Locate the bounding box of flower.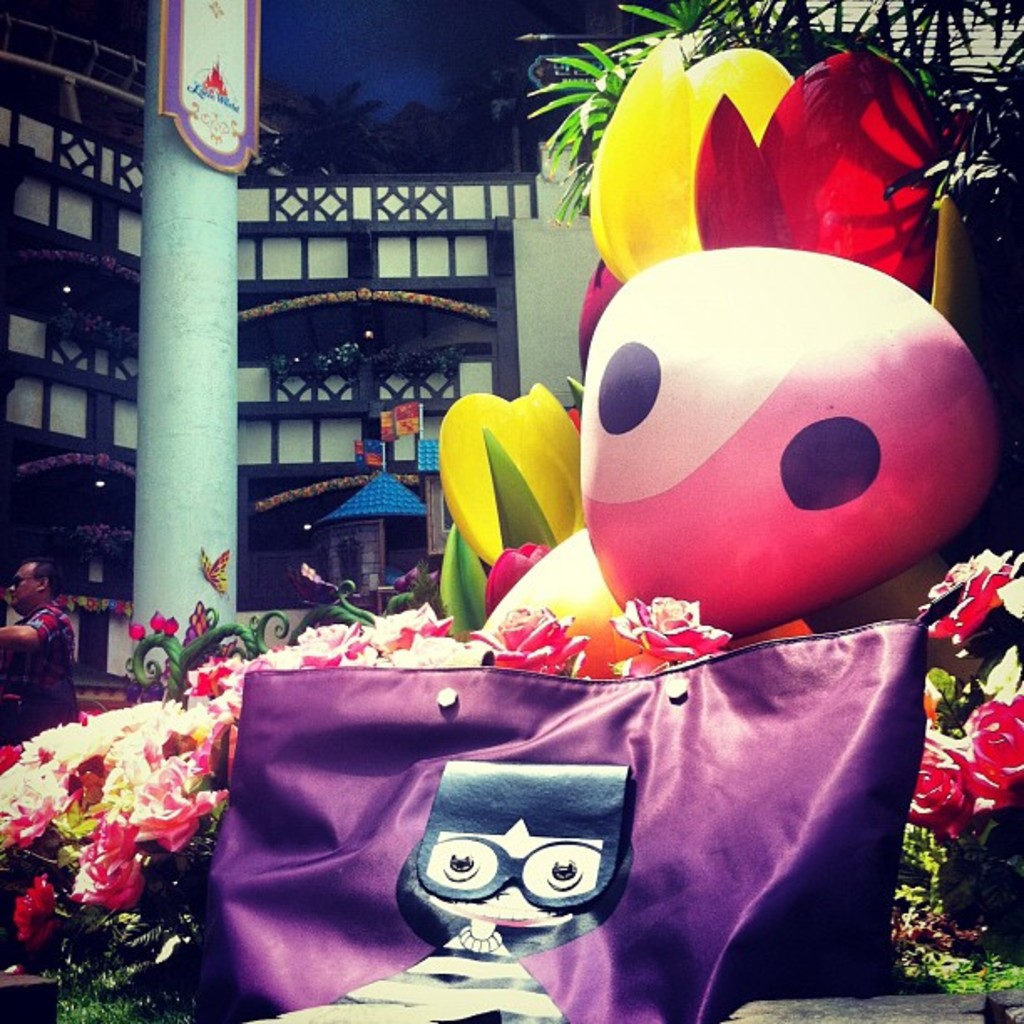
Bounding box: 574:254:624:376.
